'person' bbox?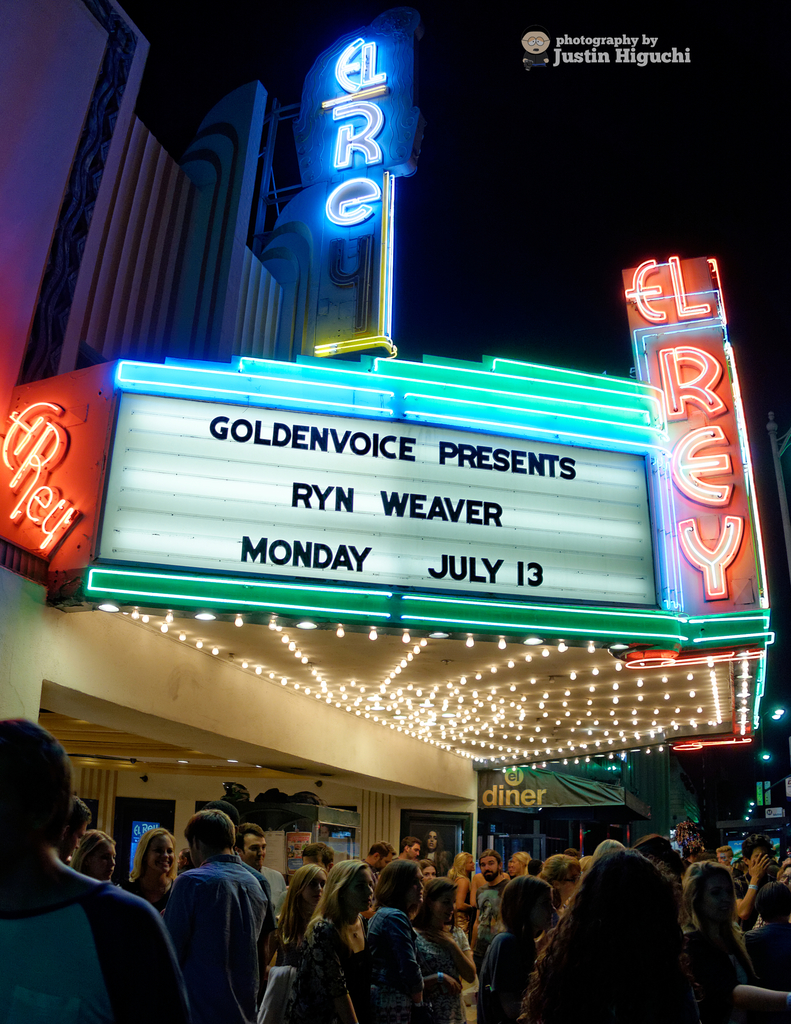
{"x1": 159, "y1": 814, "x2": 269, "y2": 1023}
